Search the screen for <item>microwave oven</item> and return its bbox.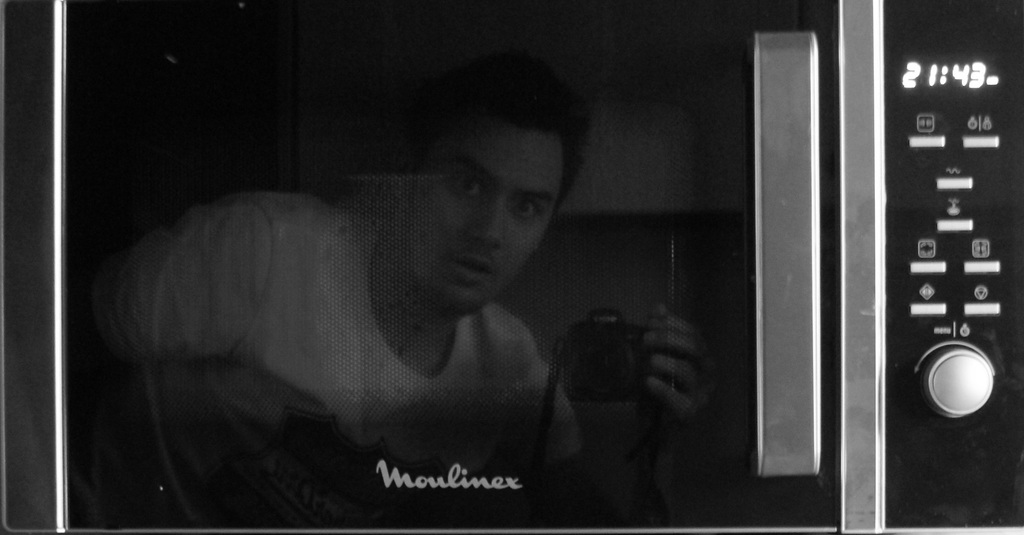
Found: box=[1, 0, 1023, 534].
